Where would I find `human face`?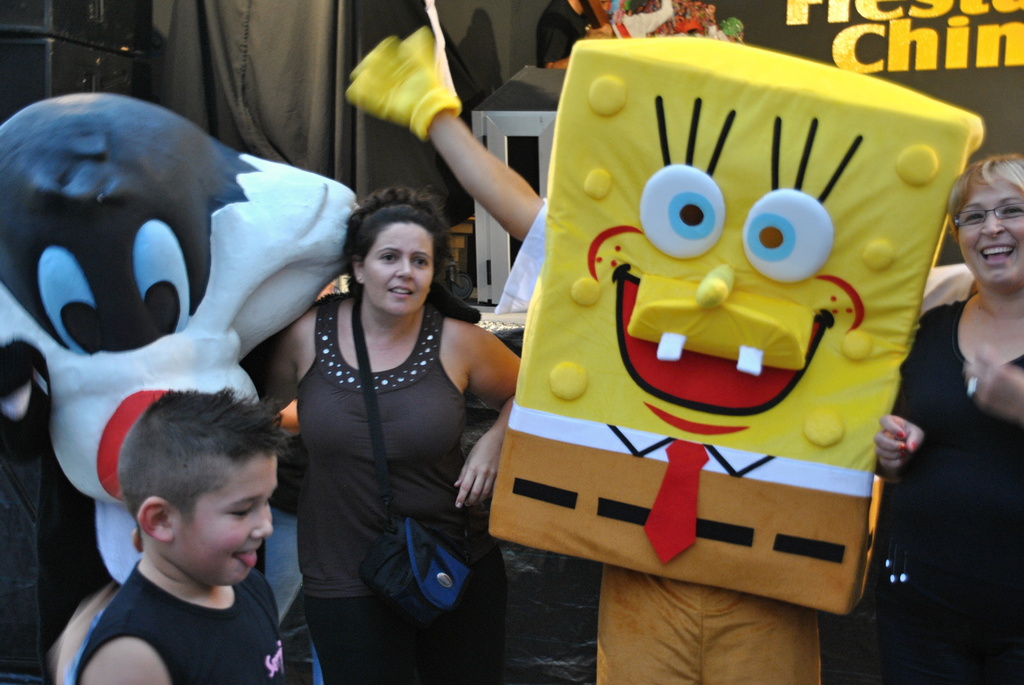
At <region>176, 452, 273, 587</region>.
